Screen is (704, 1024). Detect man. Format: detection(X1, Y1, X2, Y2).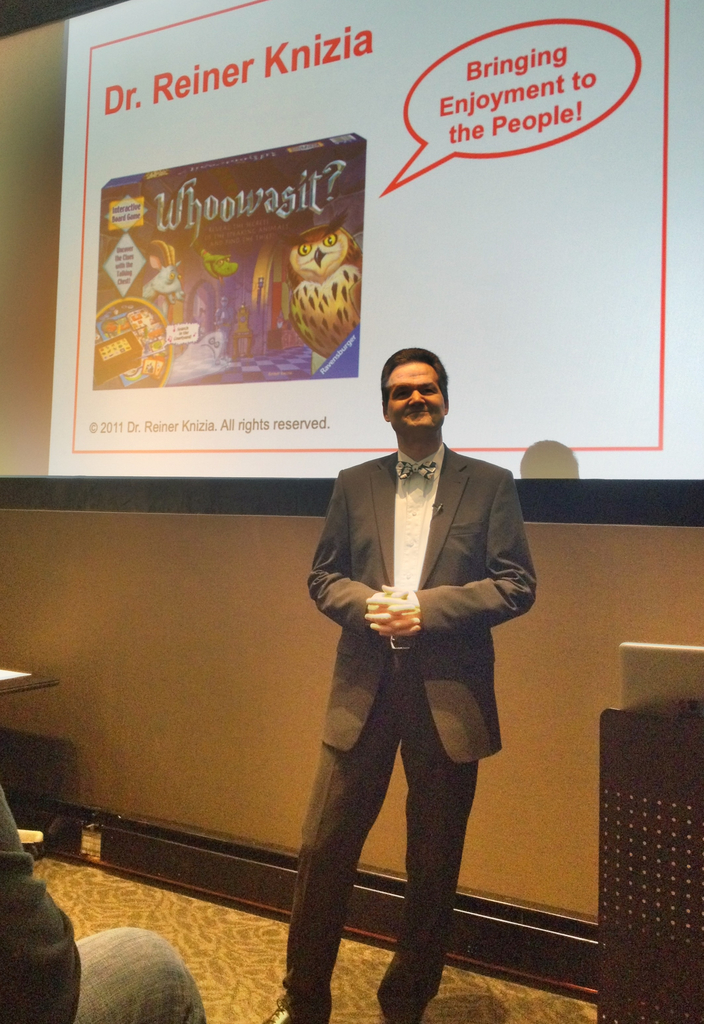
detection(280, 321, 525, 1011).
